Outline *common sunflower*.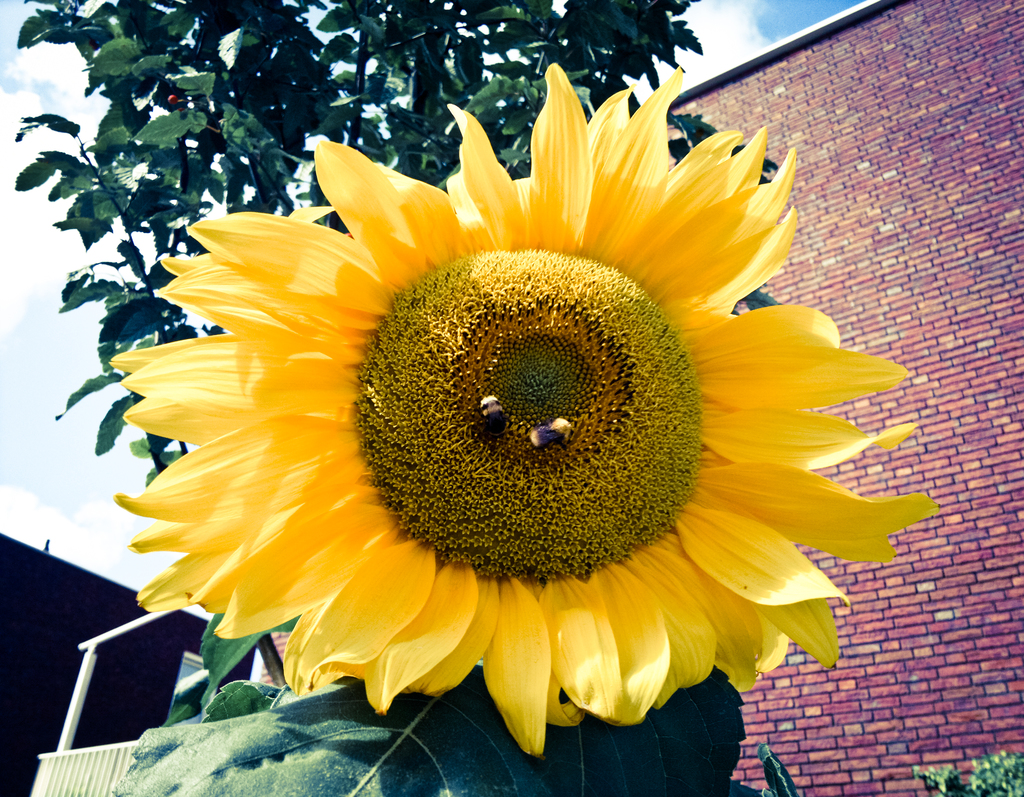
Outline: 108:61:943:759.
